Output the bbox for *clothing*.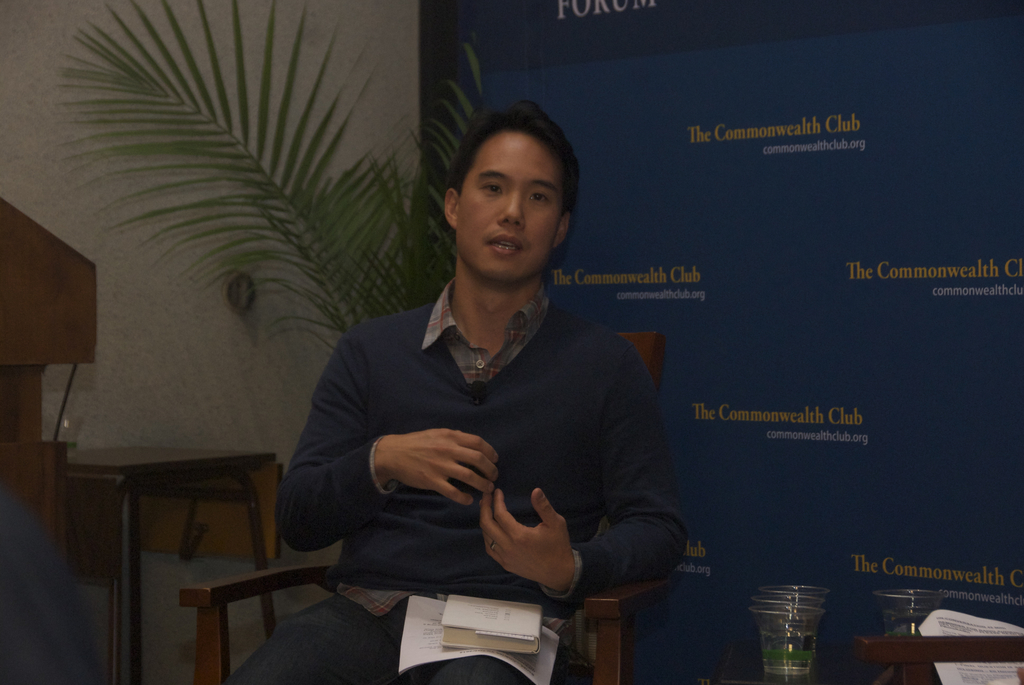
detection(381, 271, 550, 620).
